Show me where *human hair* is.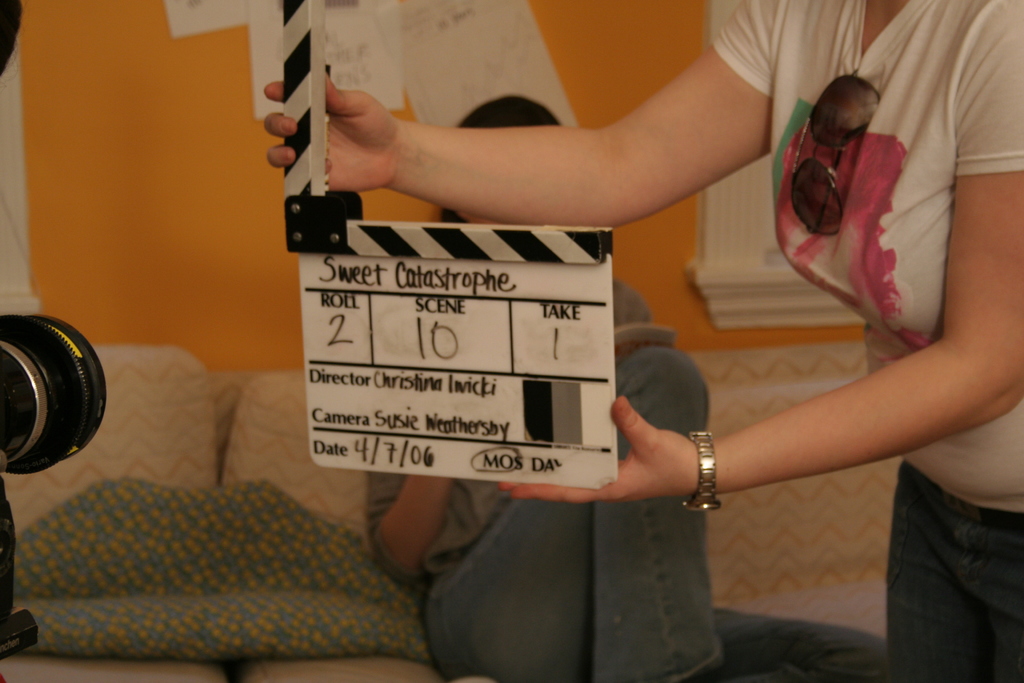
*human hair* is at BBox(436, 93, 563, 222).
